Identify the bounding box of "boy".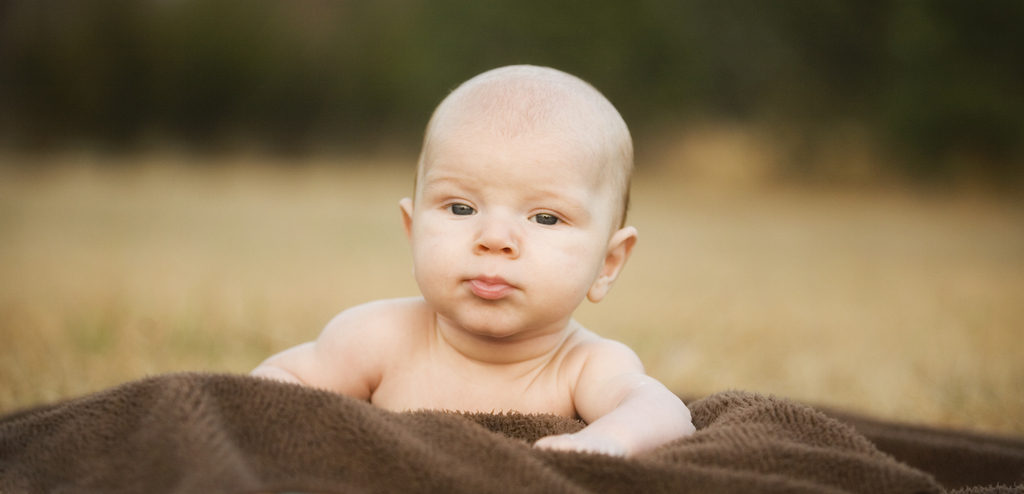
bbox=(248, 65, 698, 455).
